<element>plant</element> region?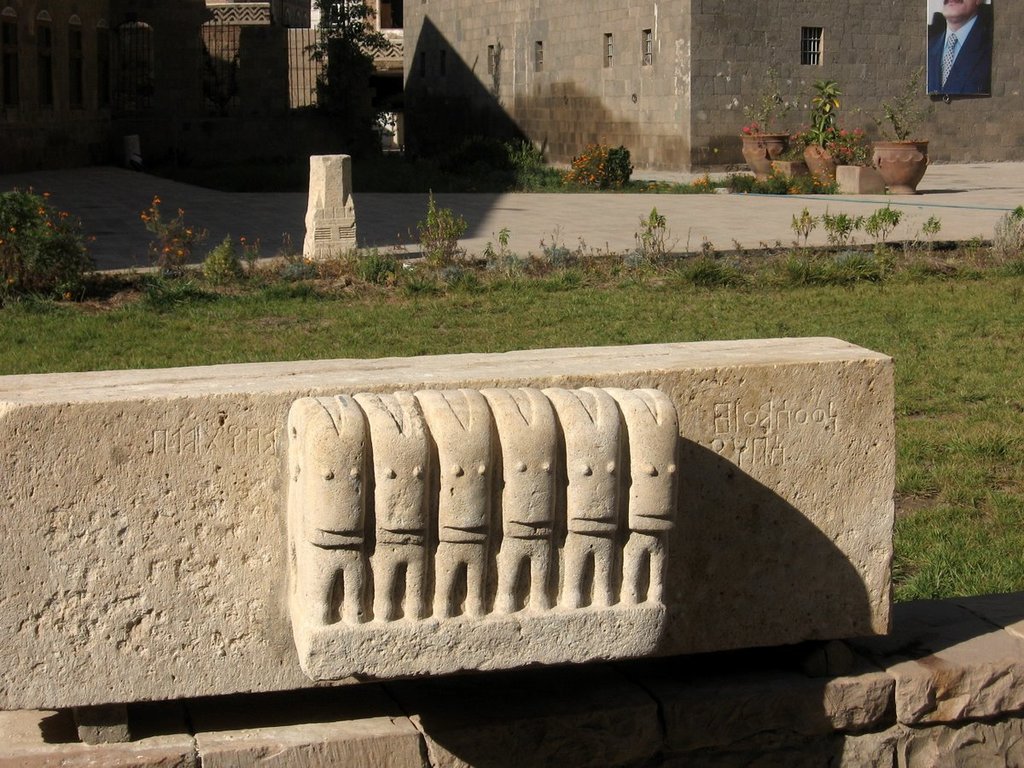
select_region(272, 229, 322, 288)
